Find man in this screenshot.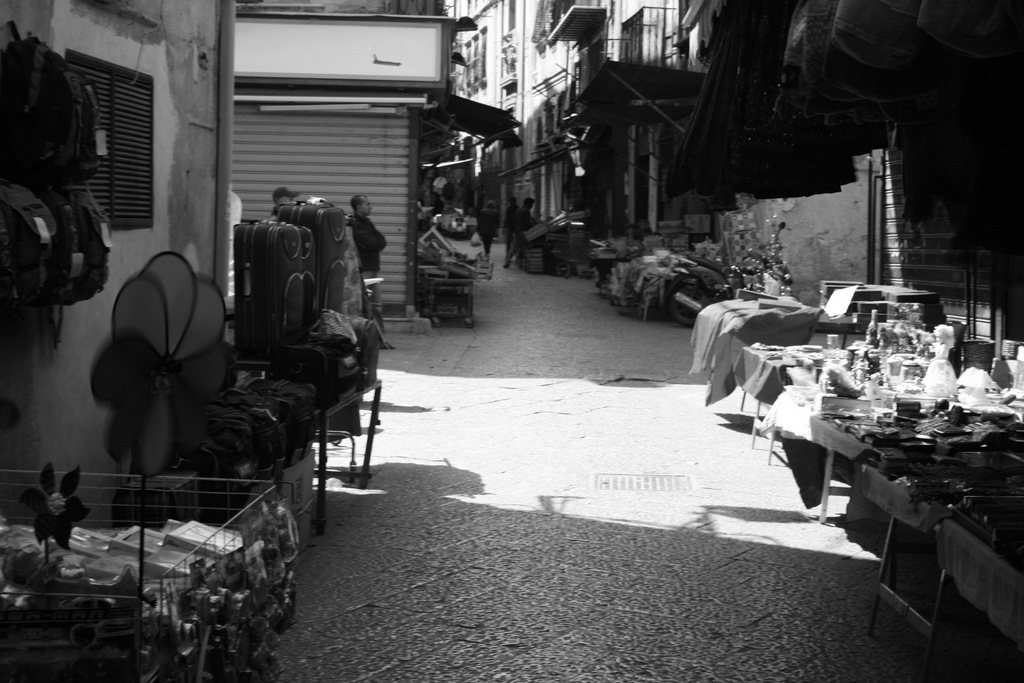
The bounding box for man is detection(348, 193, 390, 347).
